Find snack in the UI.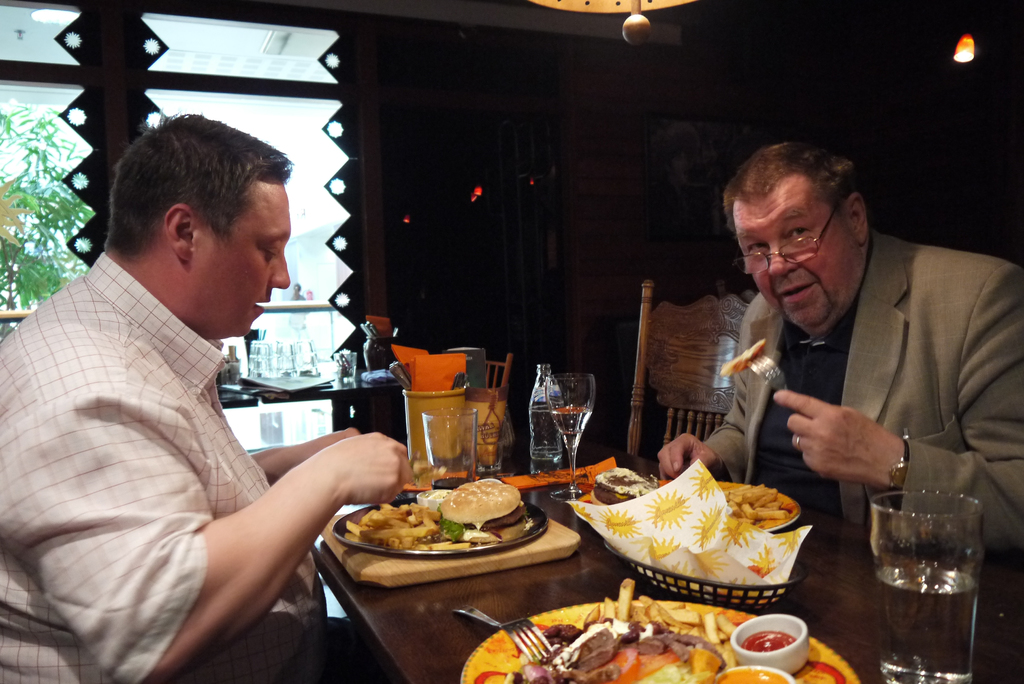
UI element at [left=720, top=341, right=765, bottom=376].
